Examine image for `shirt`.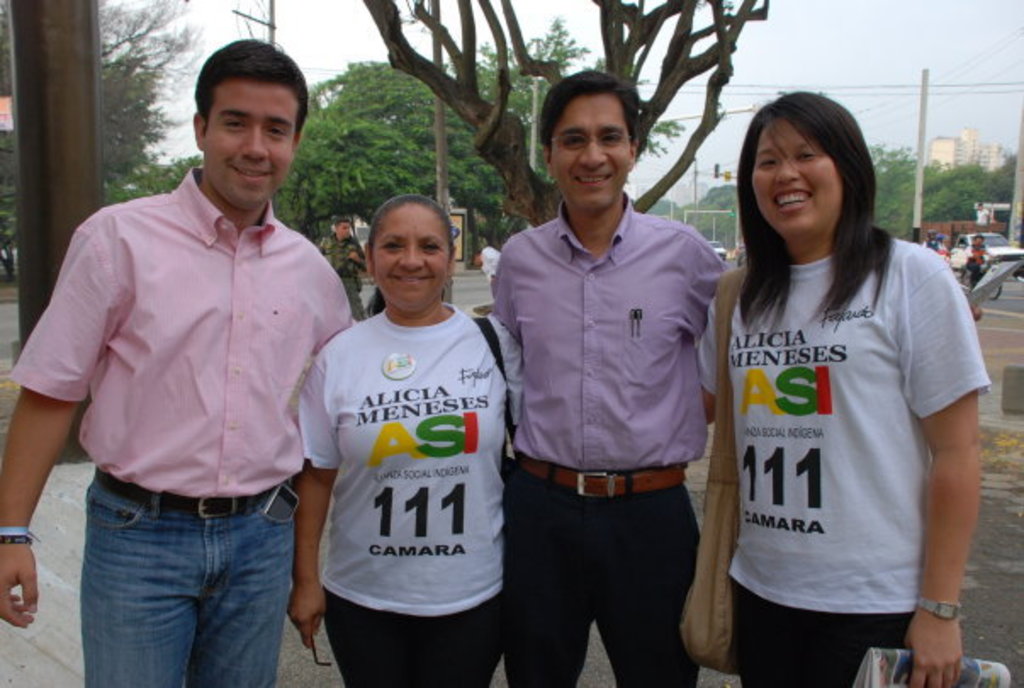
Examination result: [304,304,526,618].
